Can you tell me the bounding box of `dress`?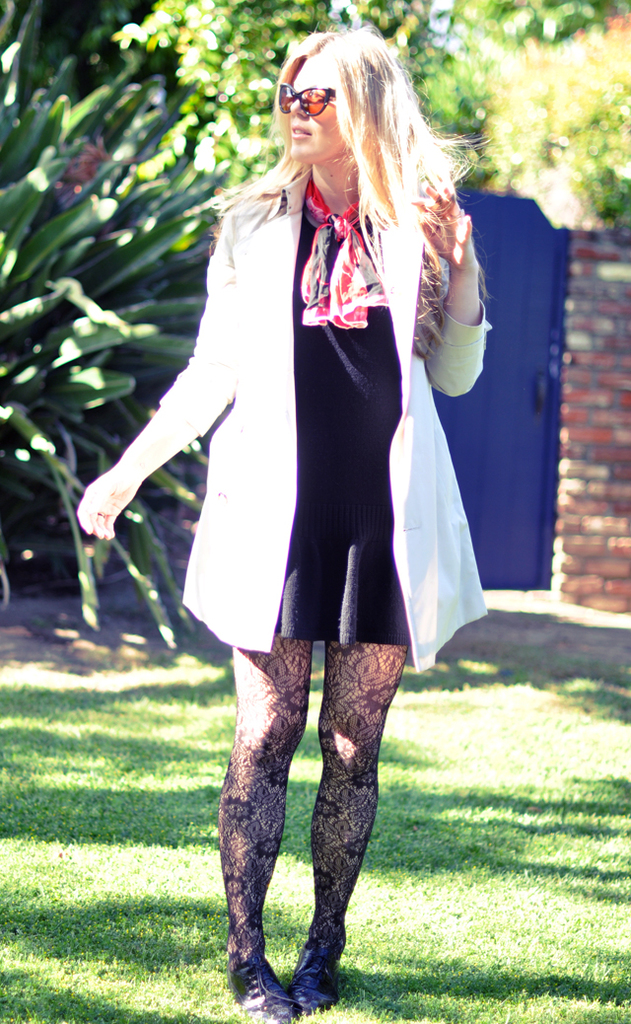
l=215, t=168, r=459, b=645.
